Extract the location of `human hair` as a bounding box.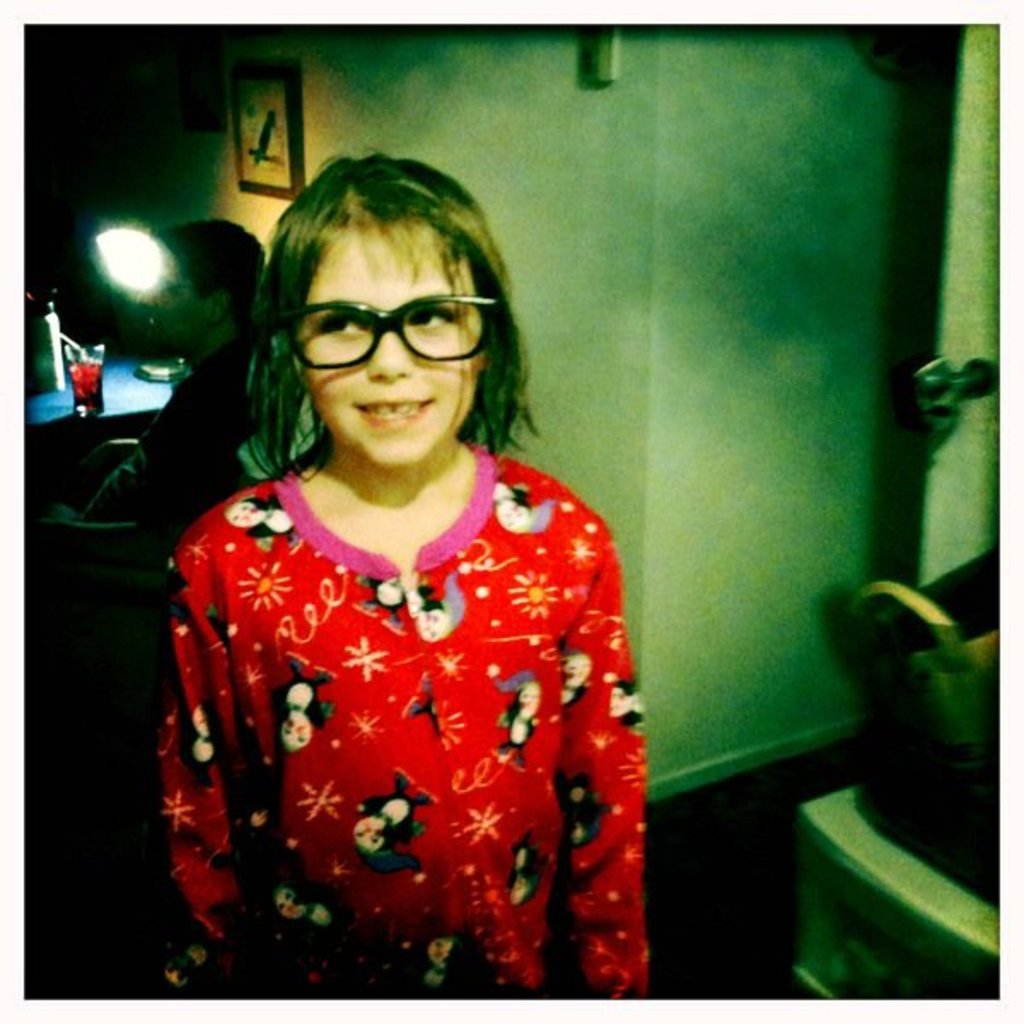
left=239, top=205, right=529, bottom=492.
